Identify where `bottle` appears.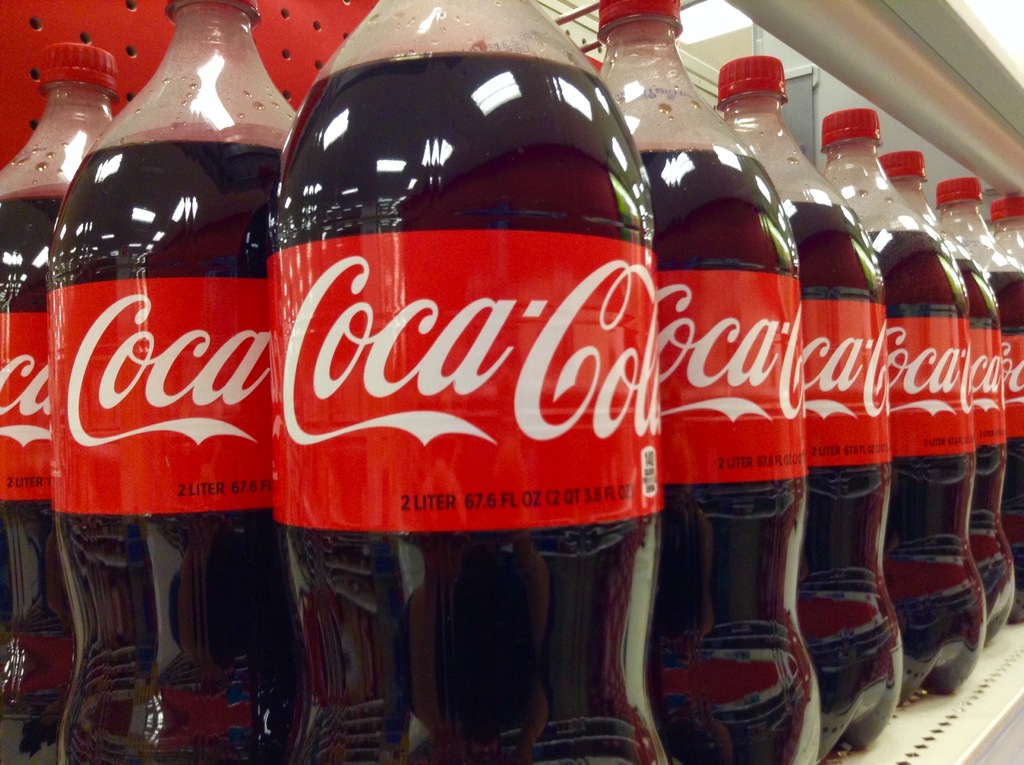
Appears at <region>813, 104, 989, 712</region>.
